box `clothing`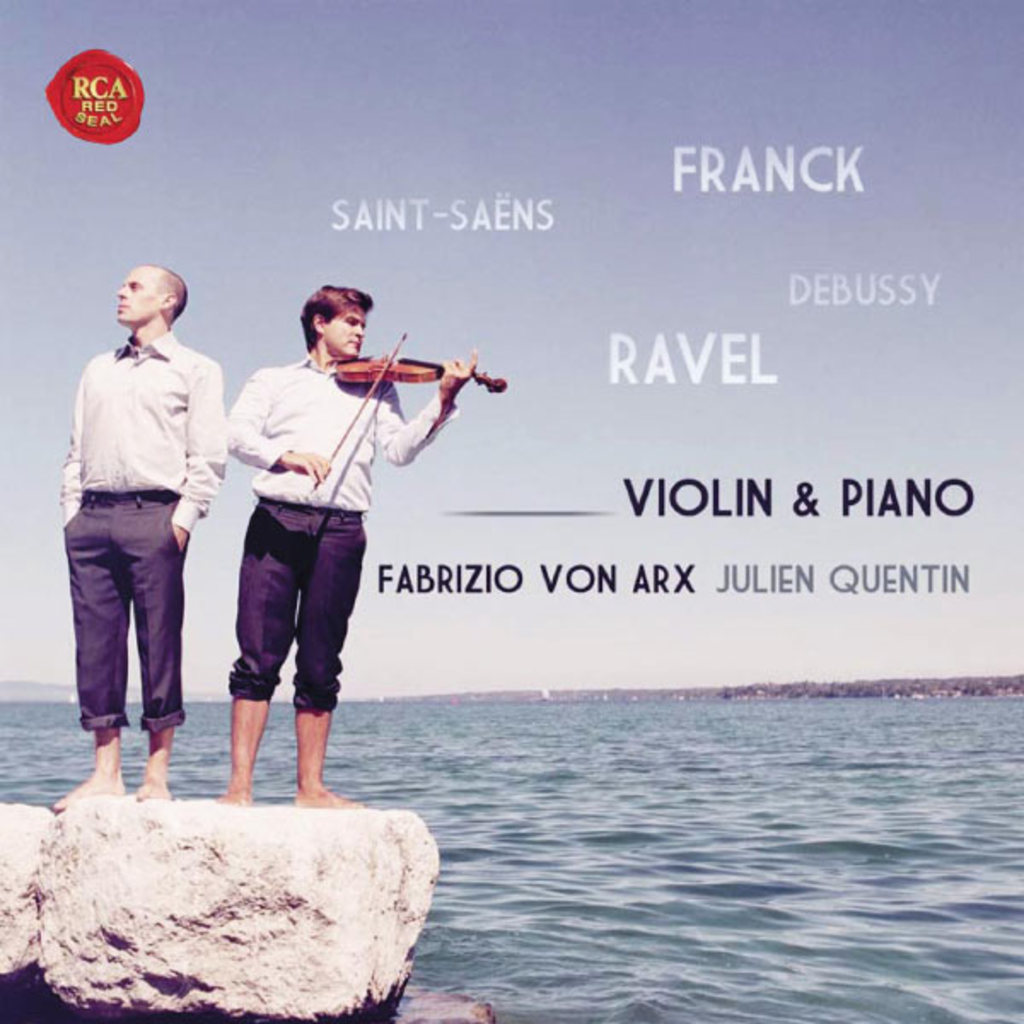
crop(53, 270, 229, 744)
